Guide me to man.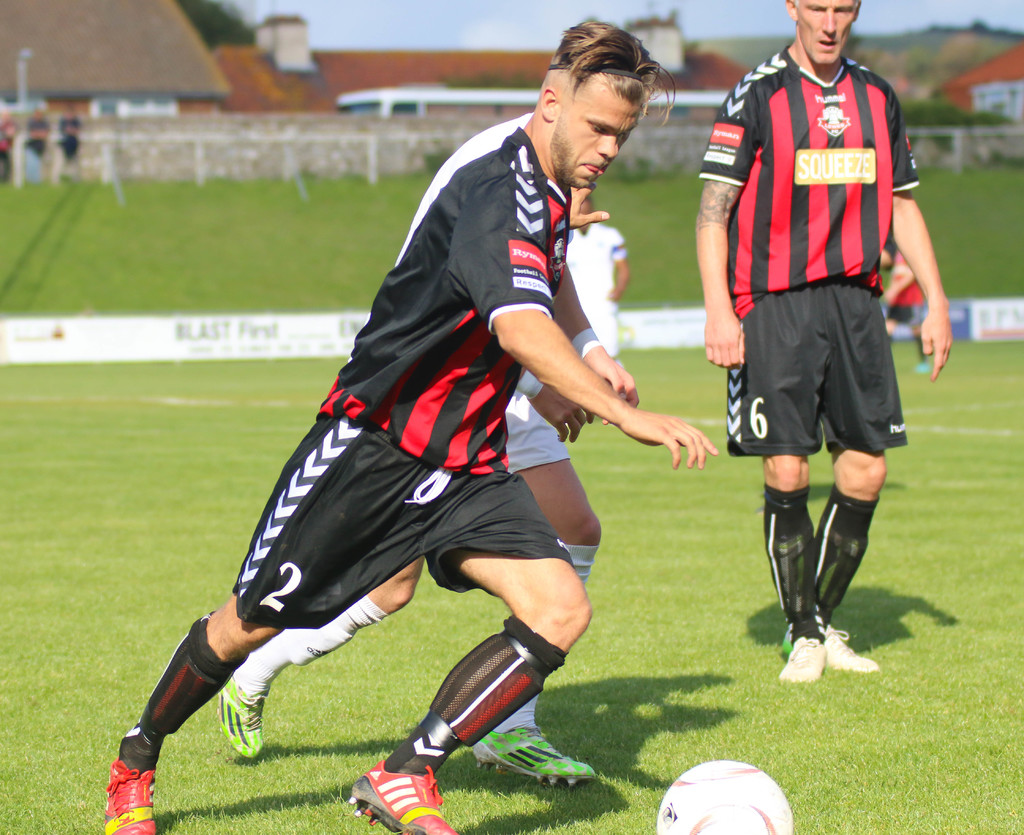
Guidance: region(218, 107, 604, 784).
